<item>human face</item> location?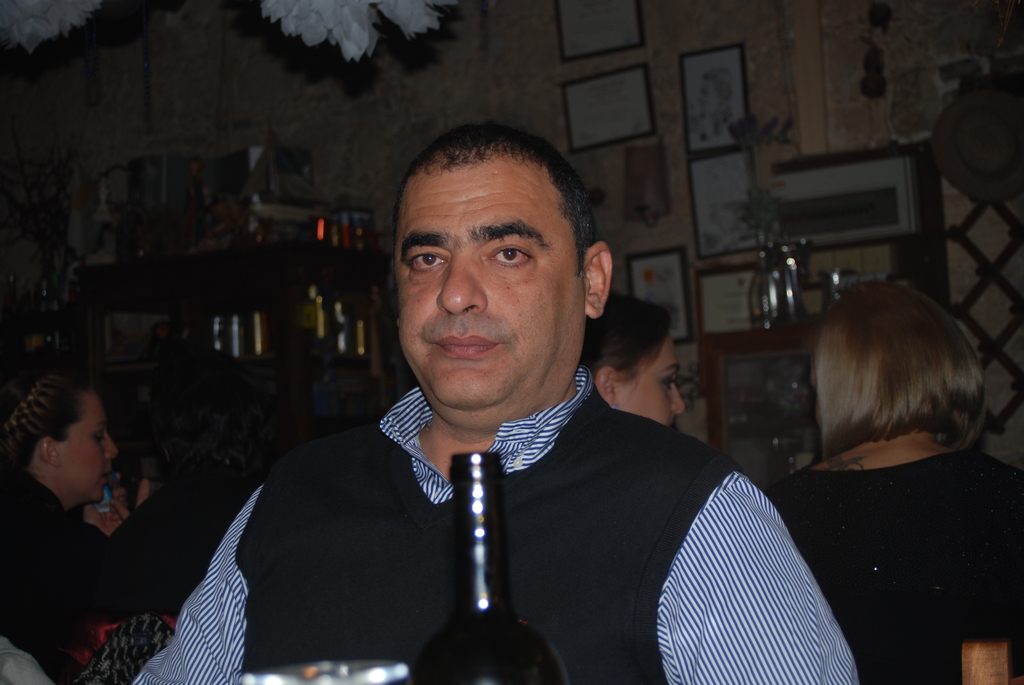
bbox(627, 342, 694, 431)
